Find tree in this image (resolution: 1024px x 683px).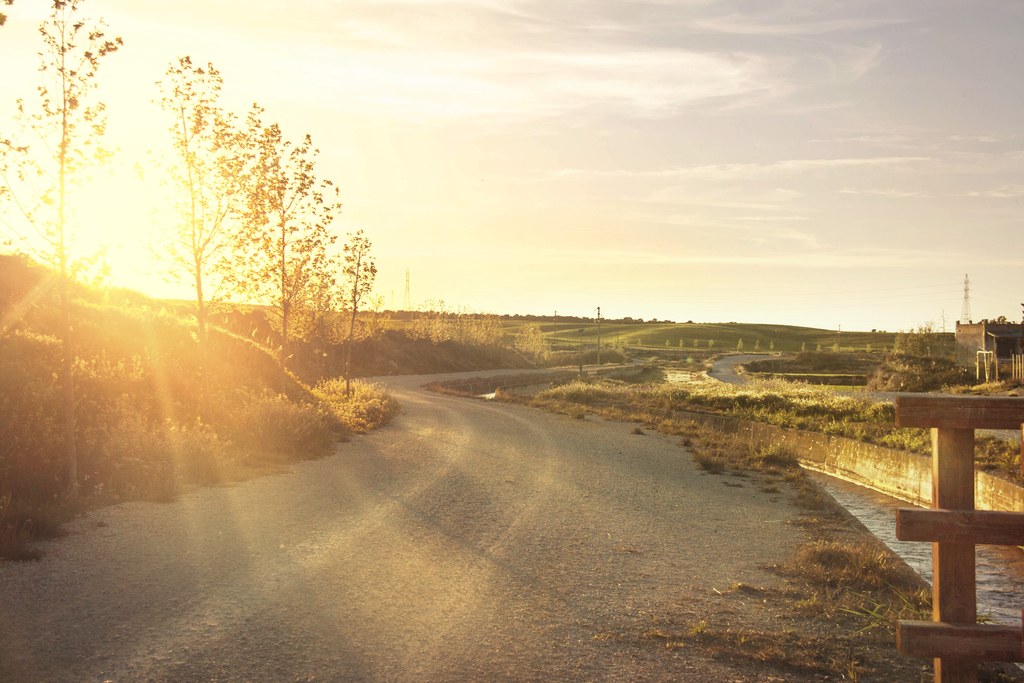
150/53/260/331.
